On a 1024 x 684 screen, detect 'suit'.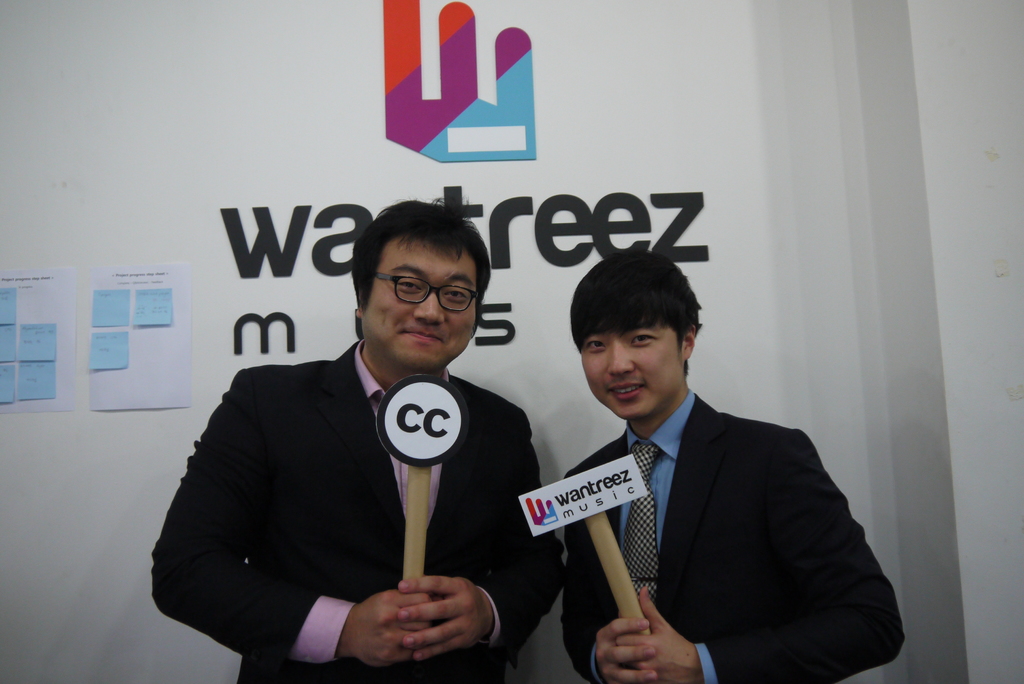
l=166, t=282, r=584, b=669.
